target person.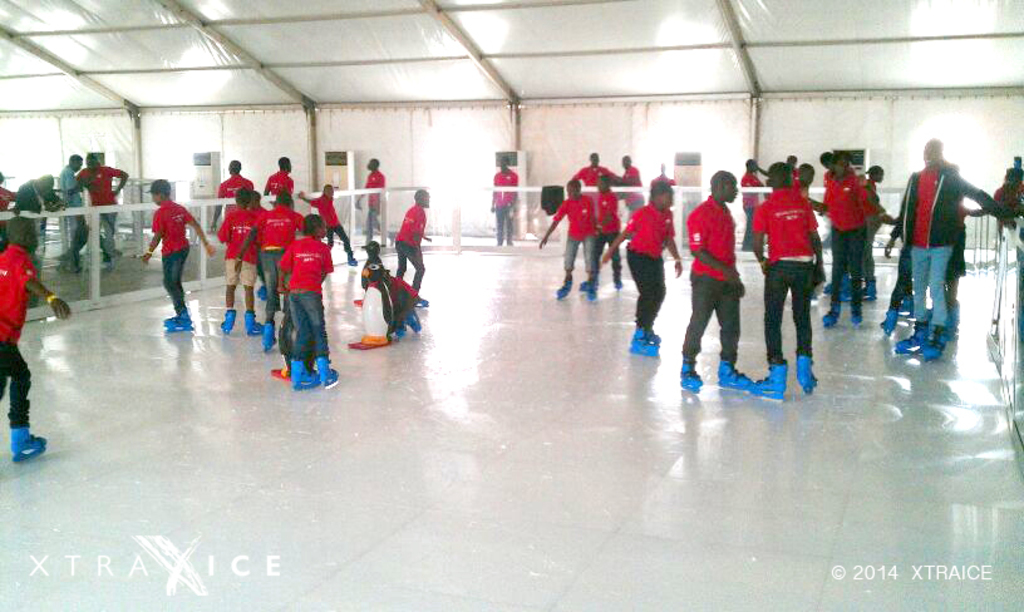
Target region: <bbox>271, 212, 344, 391</bbox>.
